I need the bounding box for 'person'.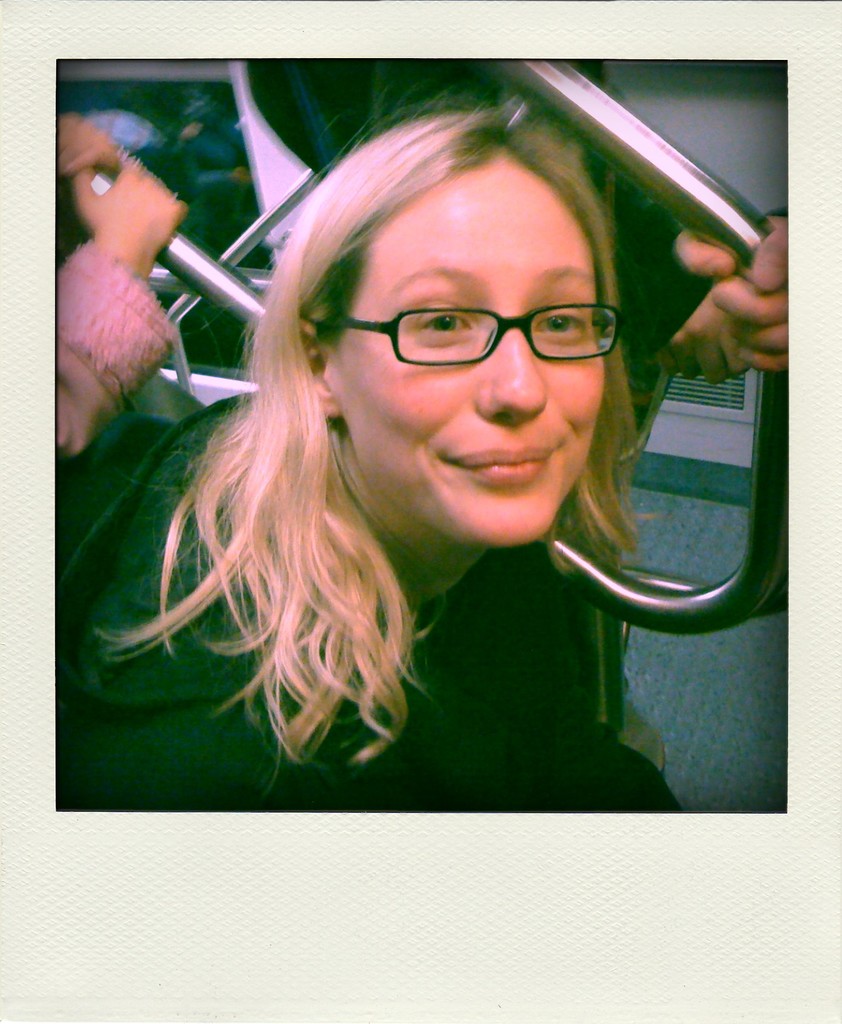
Here it is: bbox=(72, 98, 748, 838).
